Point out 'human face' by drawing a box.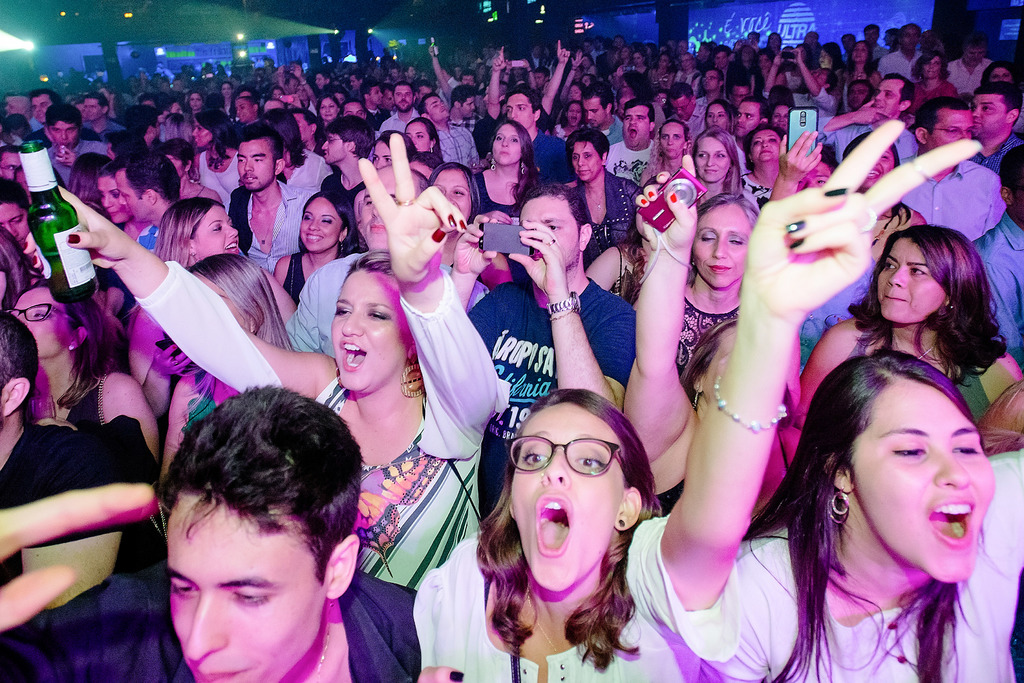
rect(381, 88, 394, 110).
